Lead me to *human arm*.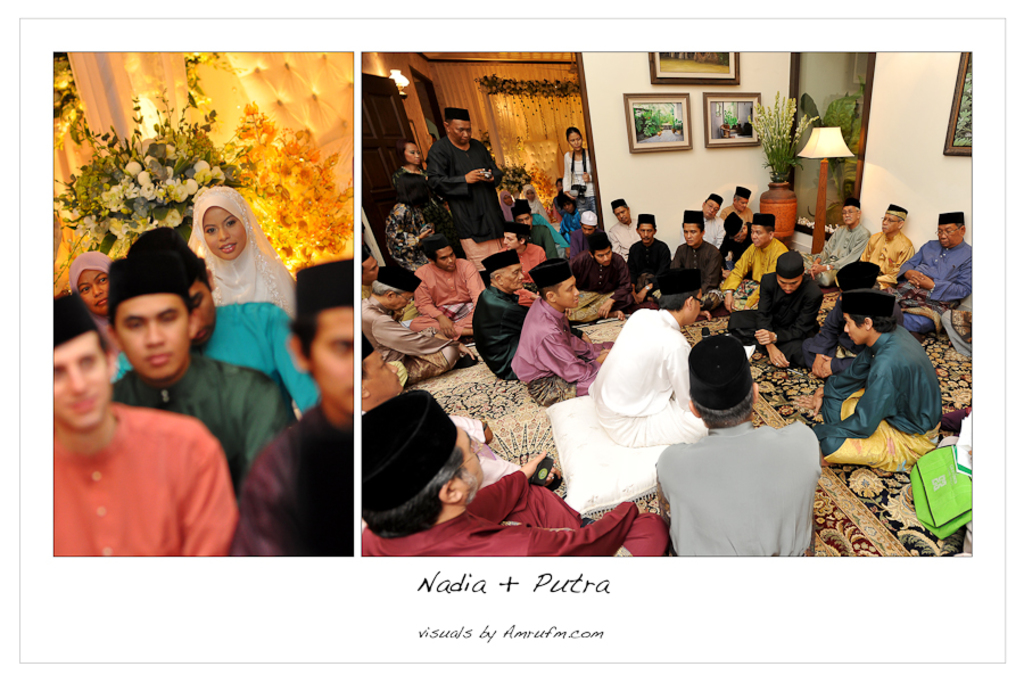
Lead to Rect(899, 237, 926, 282).
